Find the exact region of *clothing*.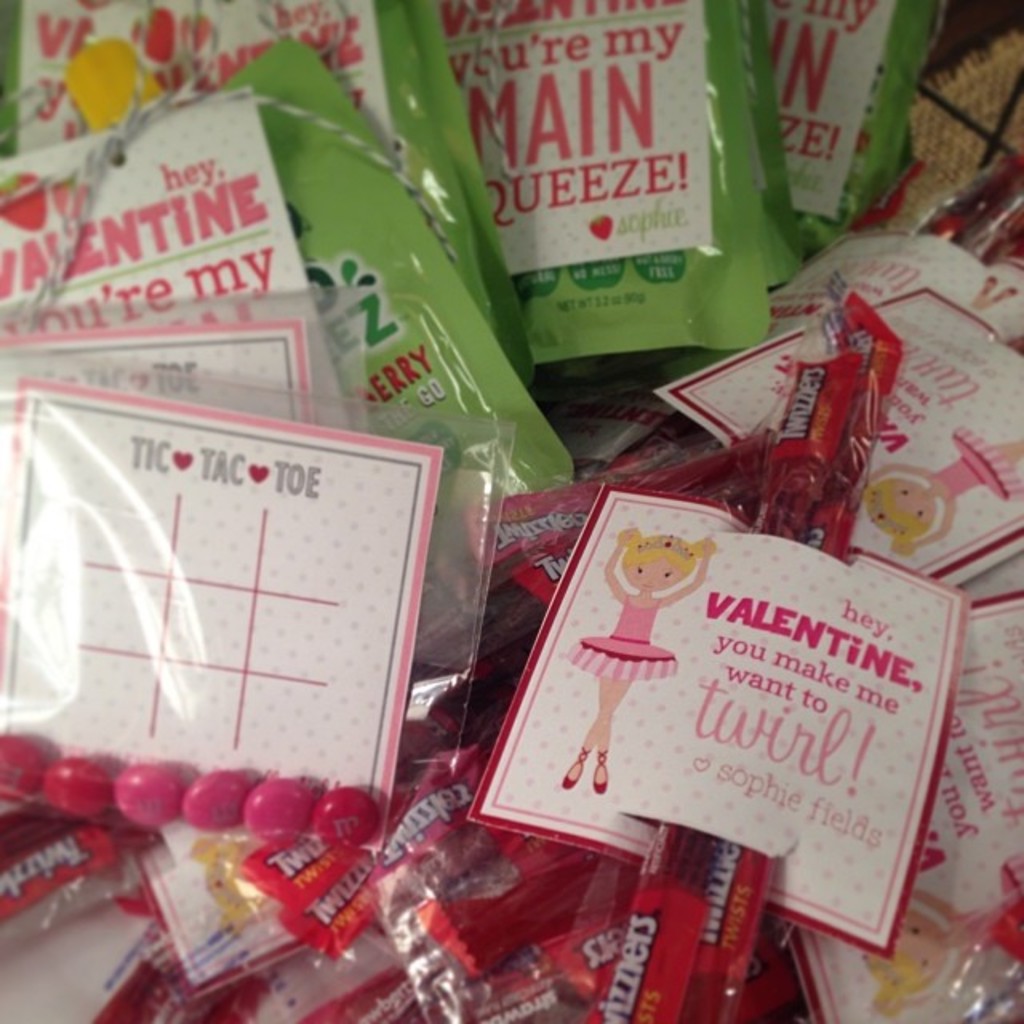
Exact region: l=563, t=595, r=677, b=680.
